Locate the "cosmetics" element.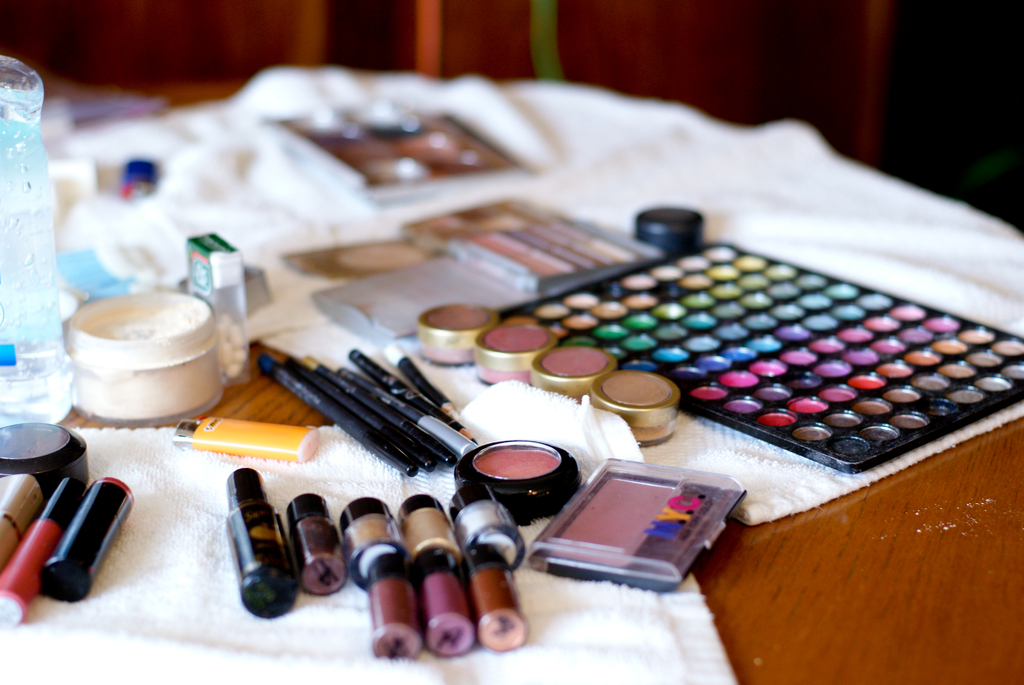
Element bbox: BBox(0, 421, 90, 489).
